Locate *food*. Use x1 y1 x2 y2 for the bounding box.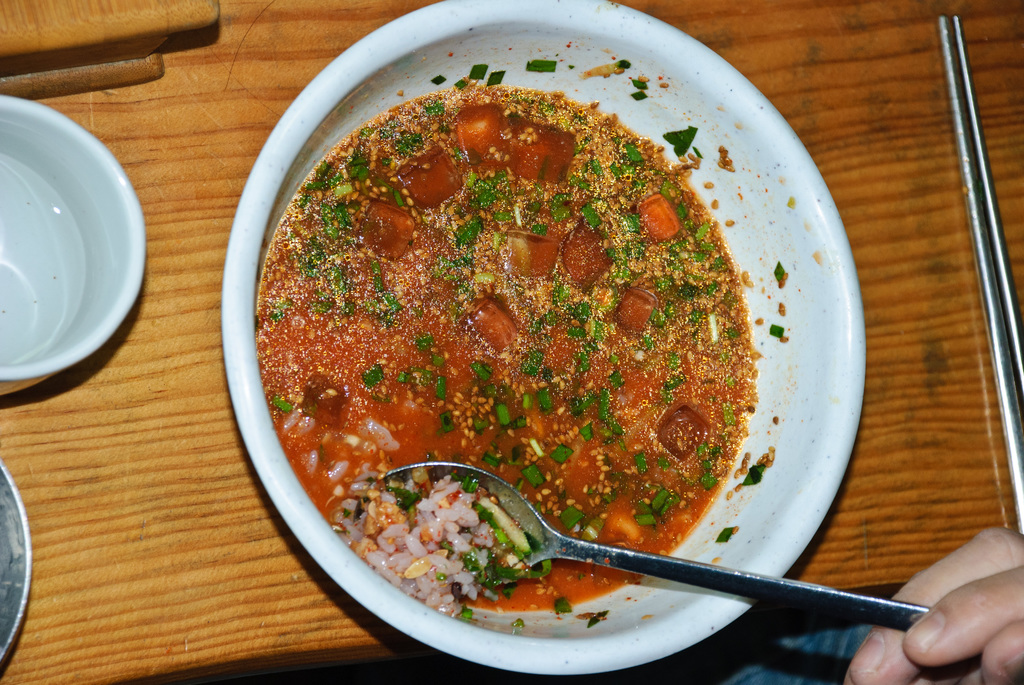
254 65 762 624.
